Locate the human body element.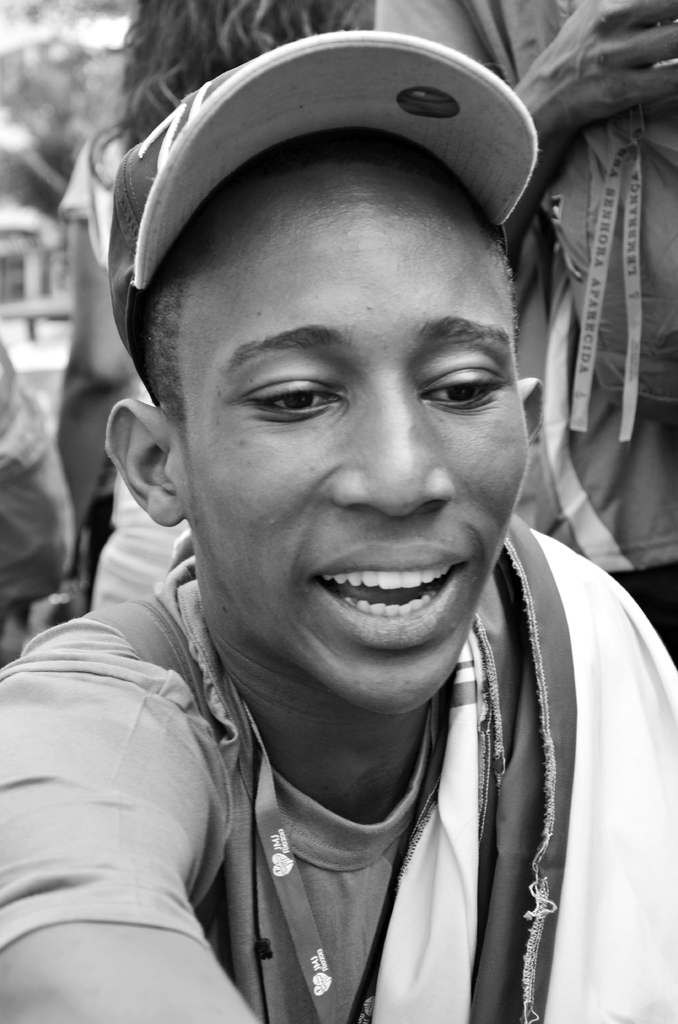
Element bbox: Rect(0, 25, 677, 1023).
